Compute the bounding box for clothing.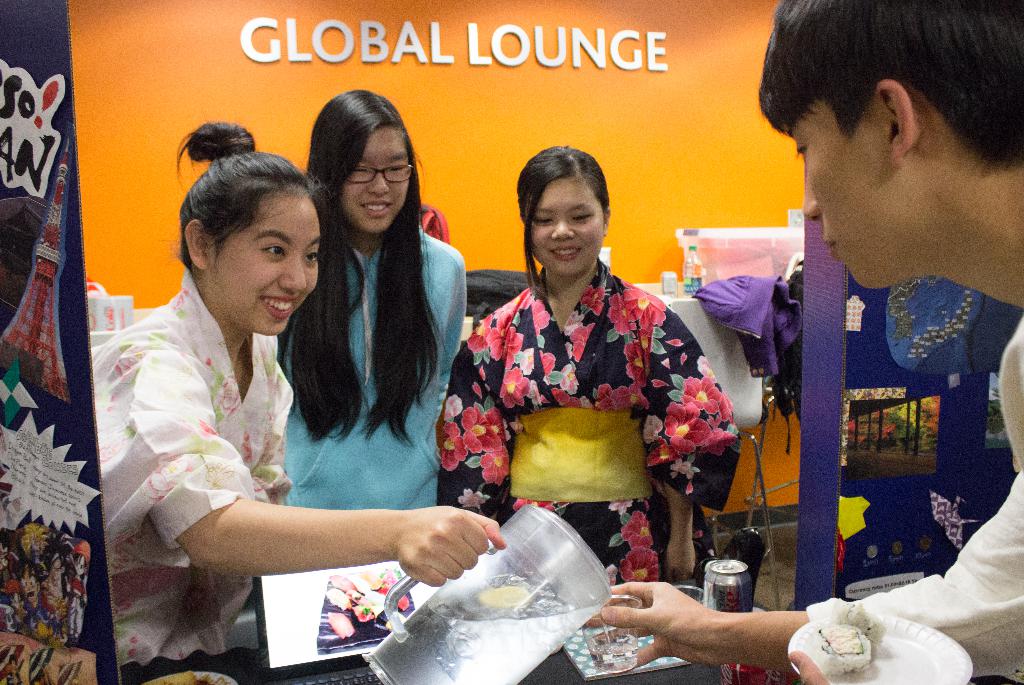
[95,270,294,675].
